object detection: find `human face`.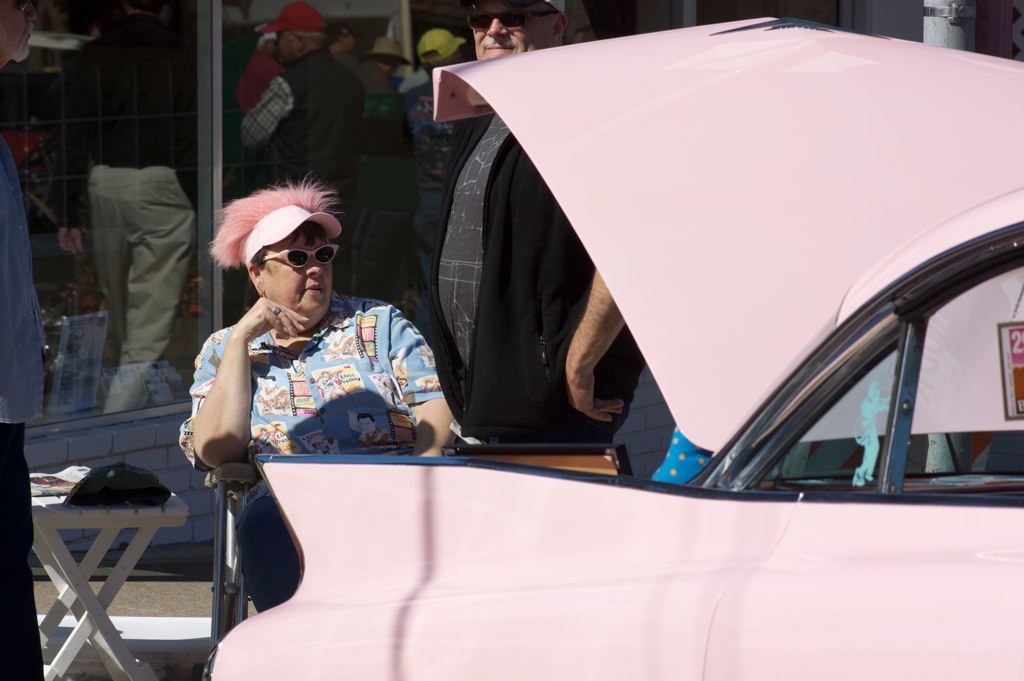
box=[469, 4, 558, 64].
